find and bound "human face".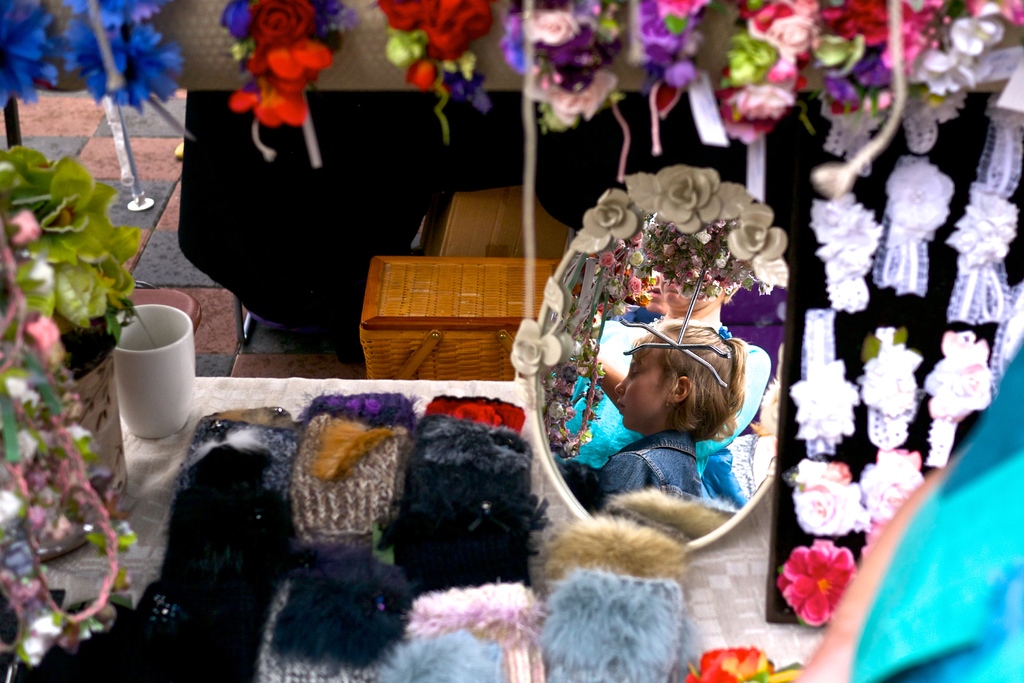
Bound: left=614, top=341, right=666, bottom=424.
